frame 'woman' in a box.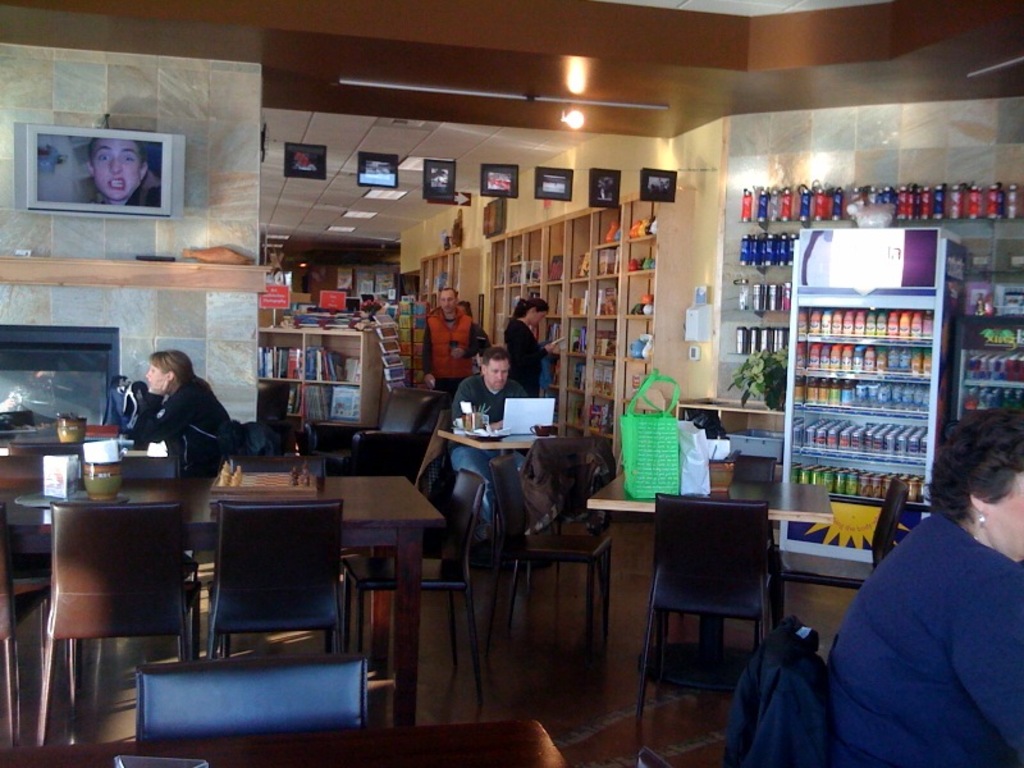
511:296:559:389.
